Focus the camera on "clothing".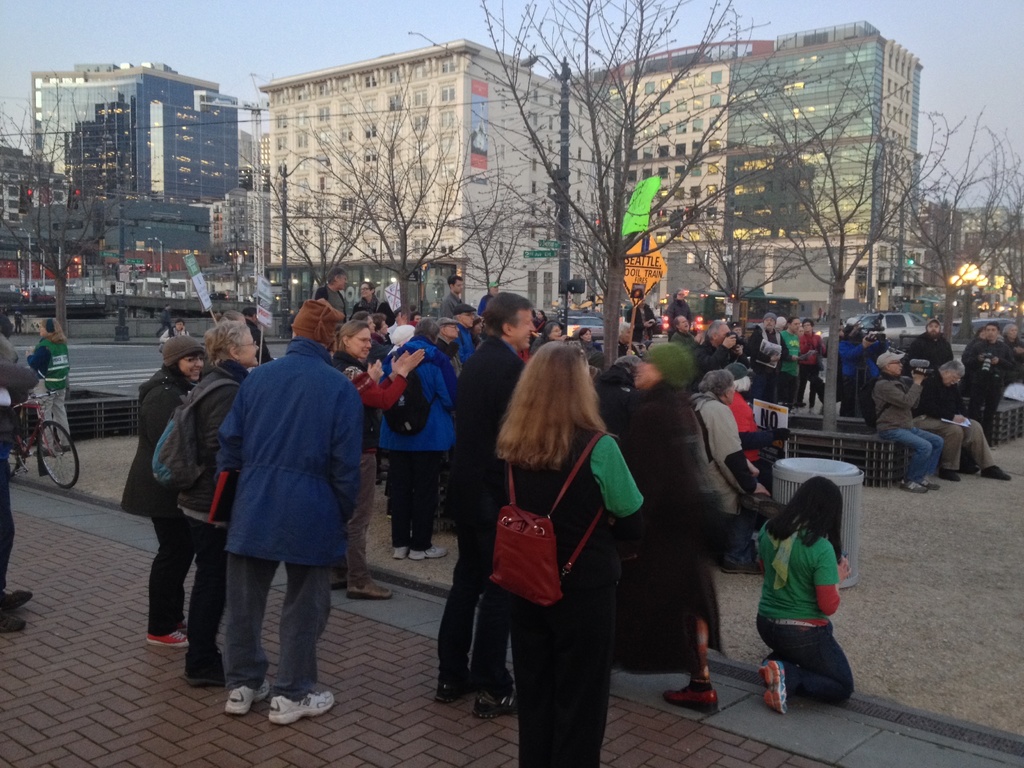
Focus region: pyautogui.locateOnScreen(754, 516, 845, 704).
